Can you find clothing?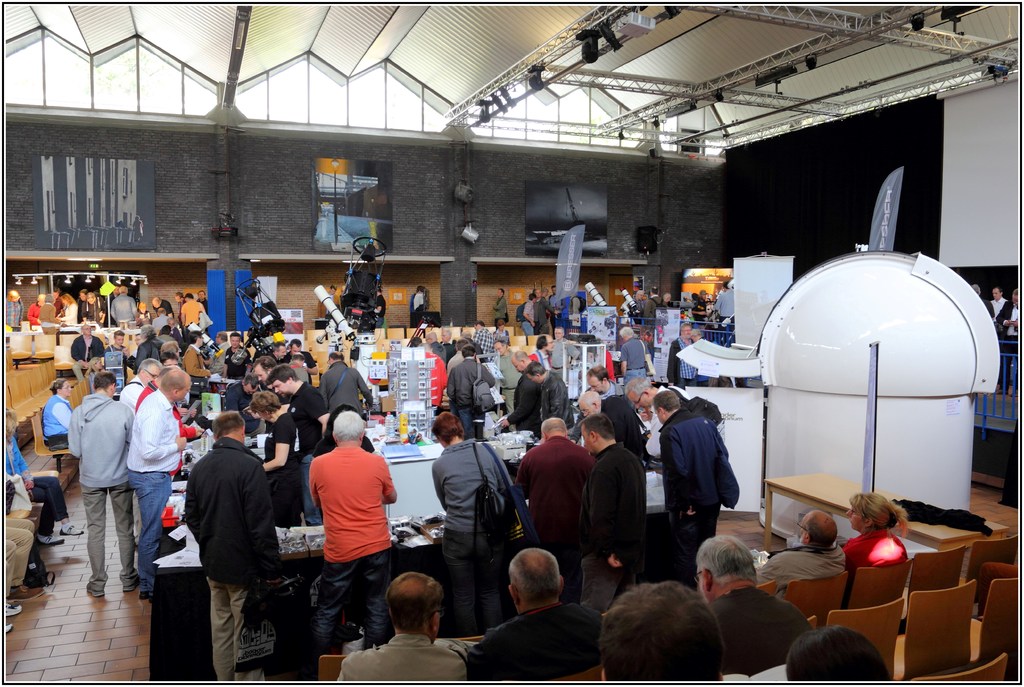
Yes, bounding box: 620 339 652 377.
